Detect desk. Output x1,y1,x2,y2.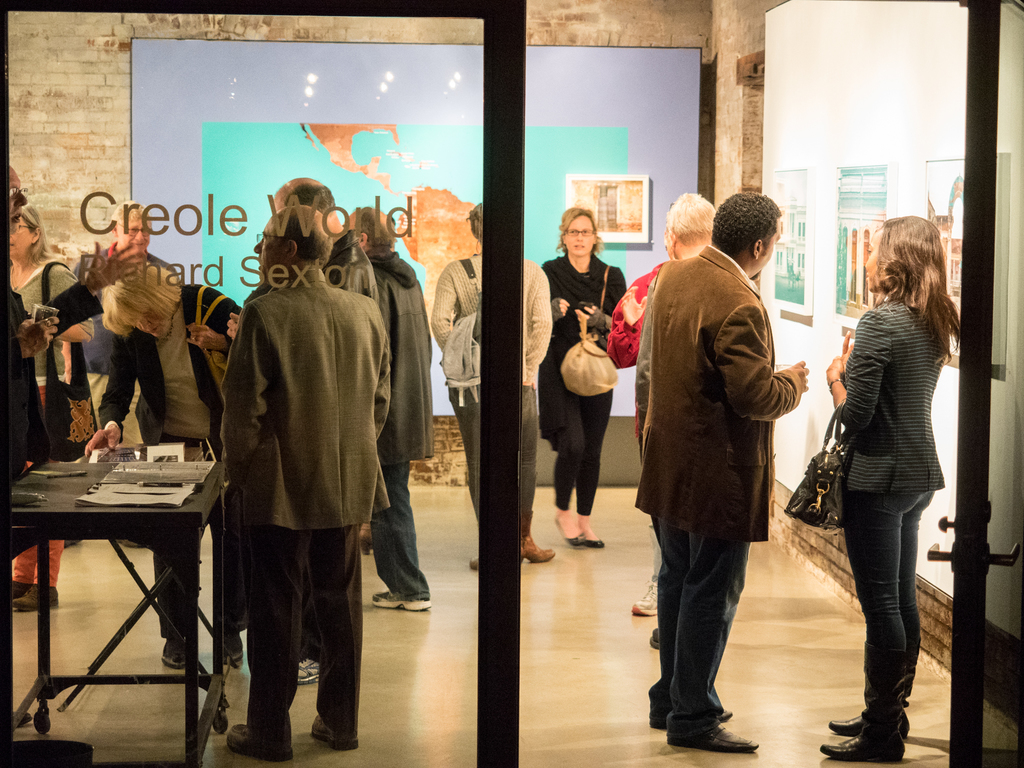
28,372,306,749.
